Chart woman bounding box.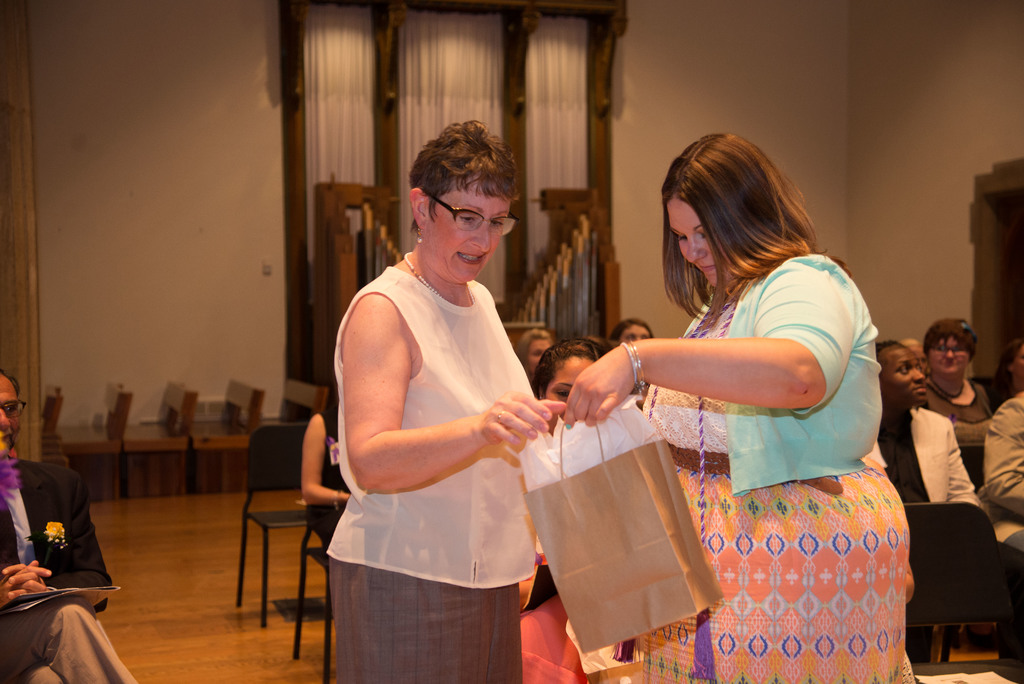
Charted: box(991, 332, 1023, 405).
